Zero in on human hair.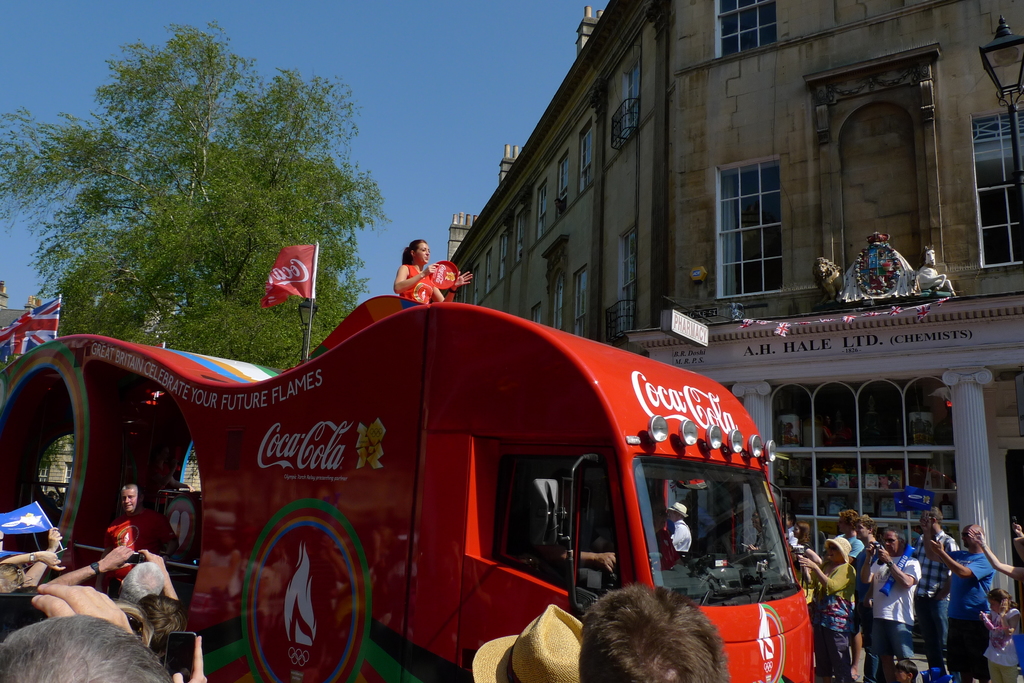
Zeroed in: [795, 521, 810, 545].
